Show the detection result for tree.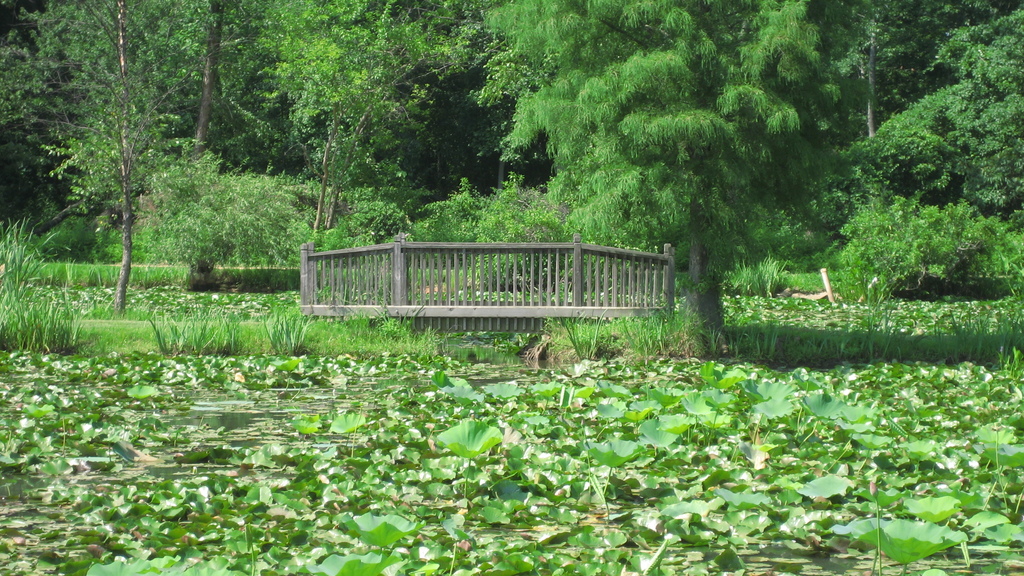
<bbox>840, 0, 1023, 134</bbox>.
